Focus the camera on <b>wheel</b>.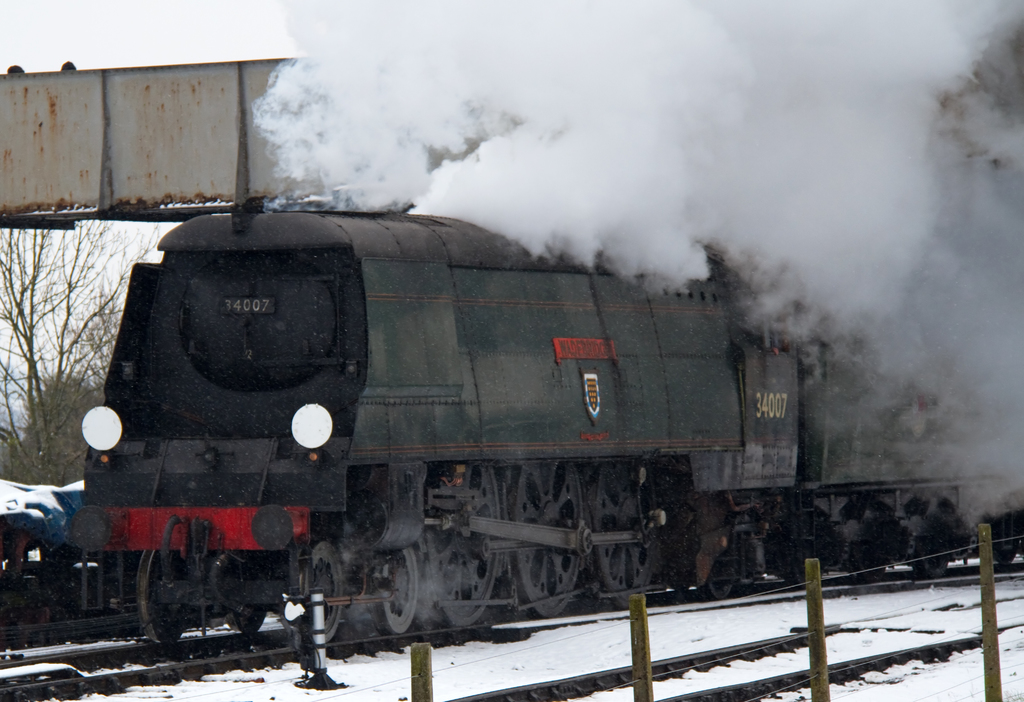
Focus region: locate(508, 463, 589, 626).
